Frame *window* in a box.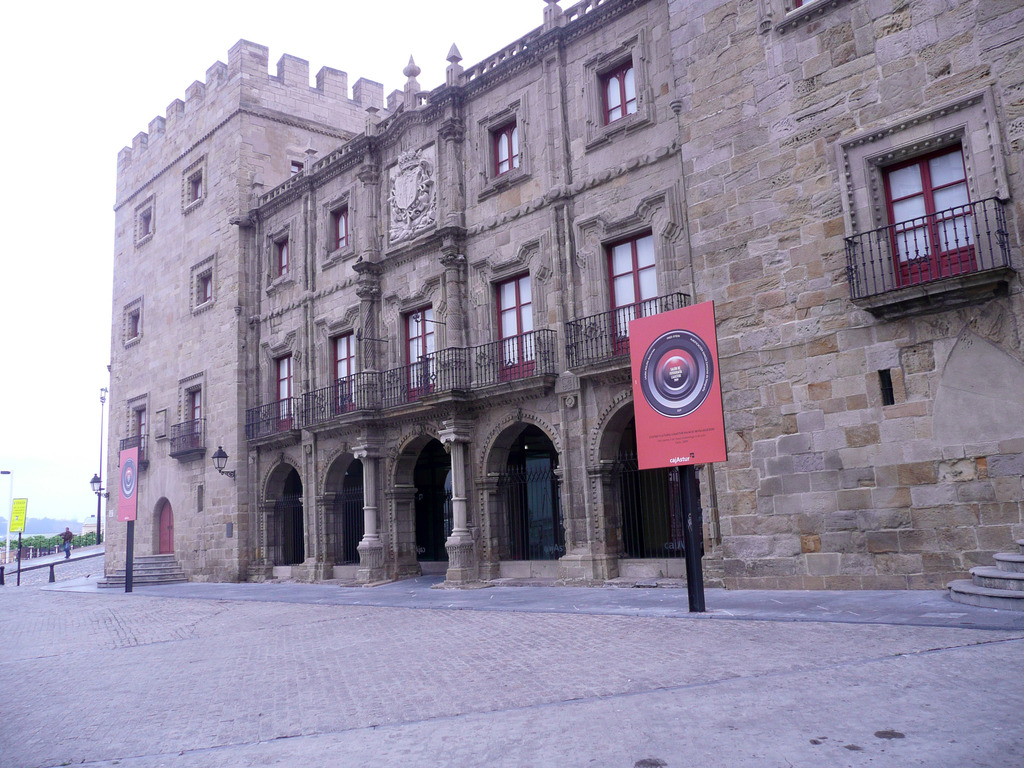
(130, 305, 140, 338).
